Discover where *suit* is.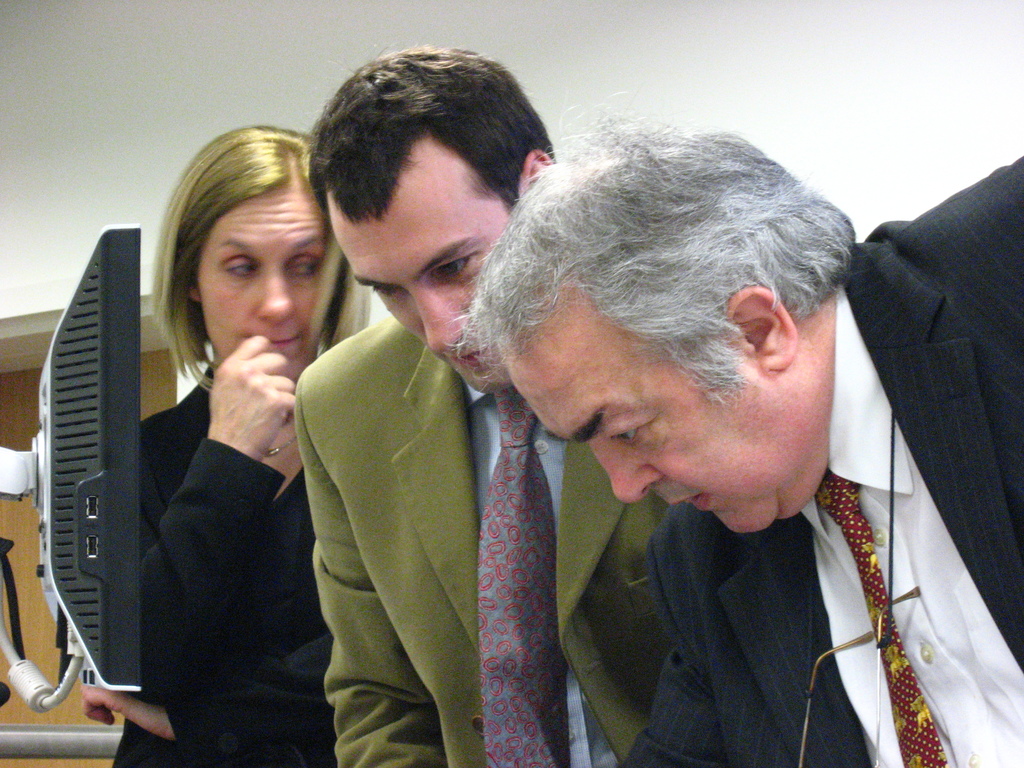
Discovered at bbox=(113, 364, 335, 767).
